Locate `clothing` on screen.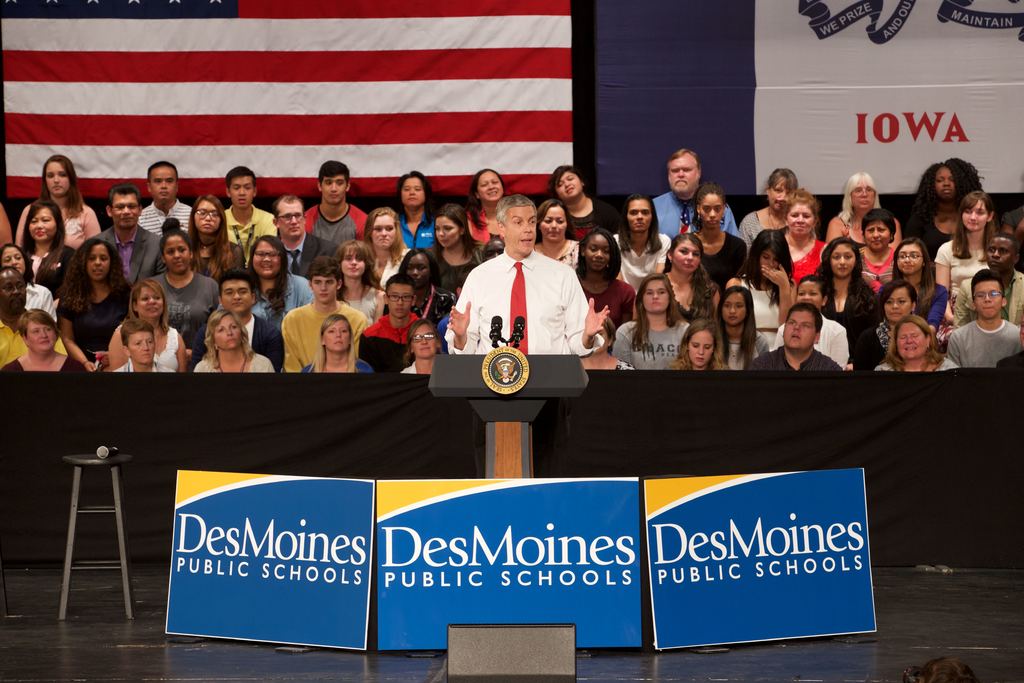
On screen at select_region(357, 310, 422, 370).
